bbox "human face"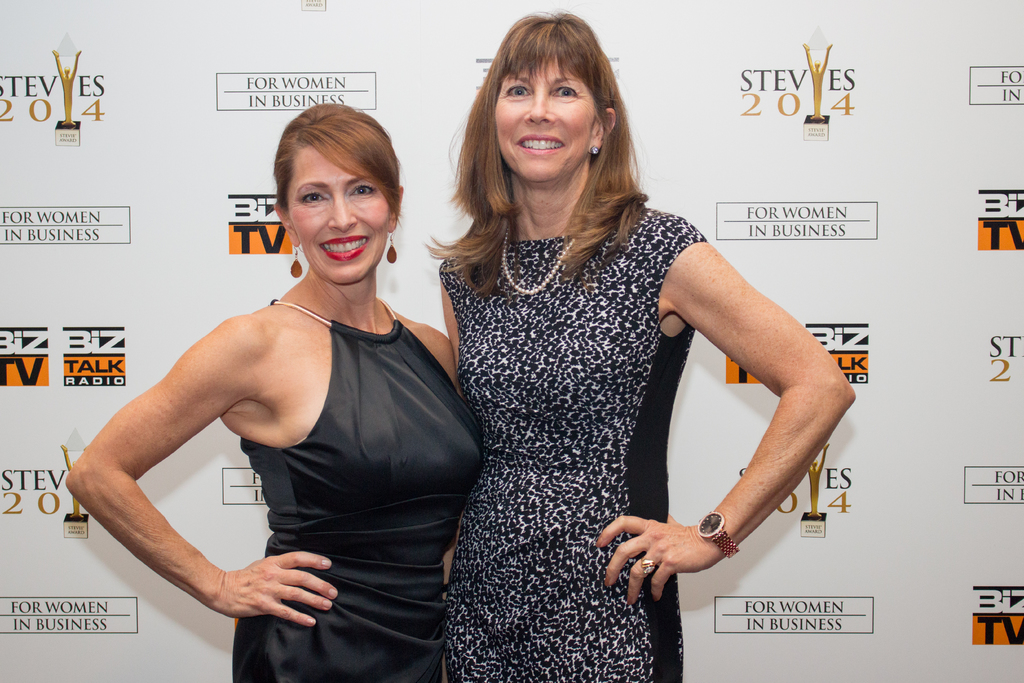
(498,83,588,180)
